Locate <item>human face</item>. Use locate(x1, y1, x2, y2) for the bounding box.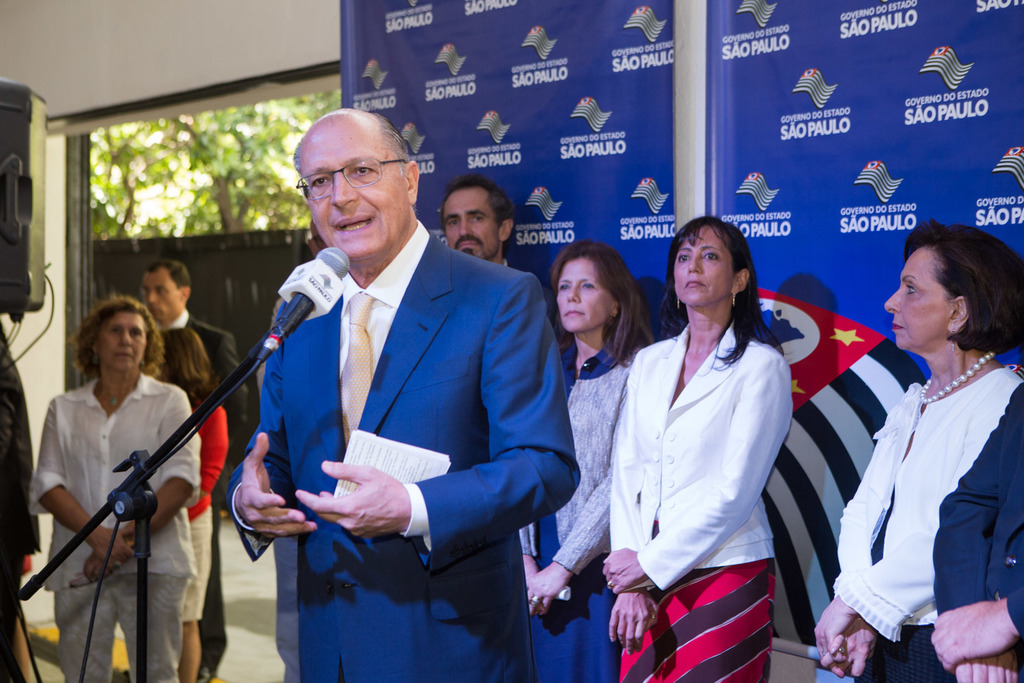
locate(298, 126, 401, 257).
